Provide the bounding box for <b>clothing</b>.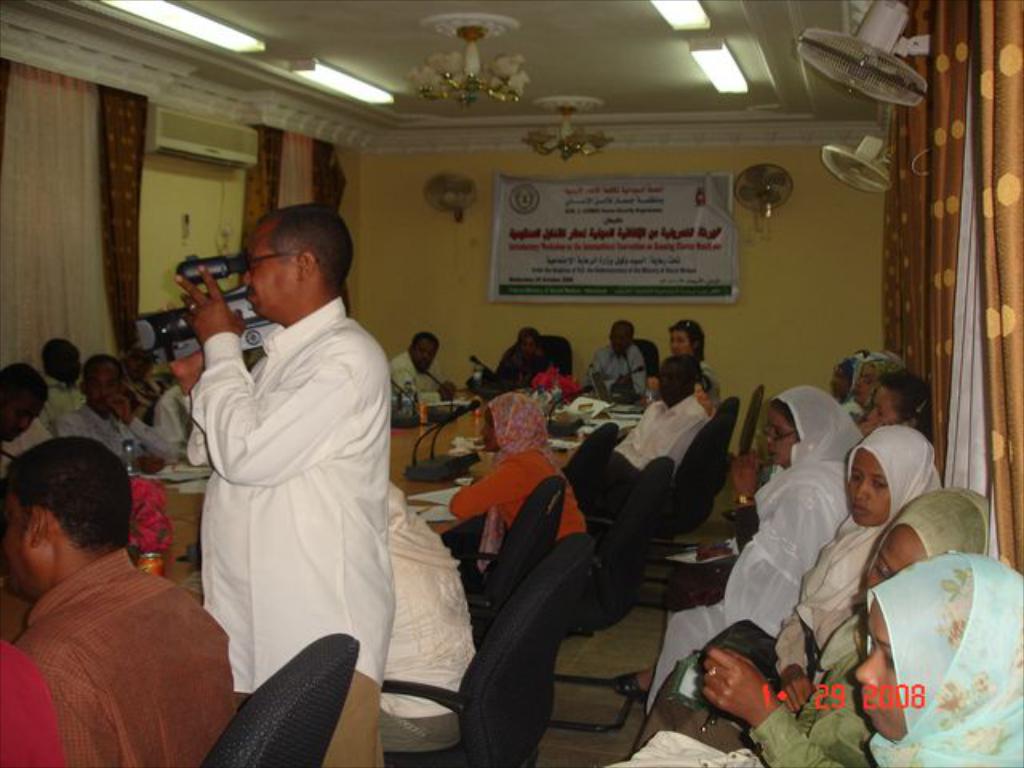
[613, 392, 710, 486].
